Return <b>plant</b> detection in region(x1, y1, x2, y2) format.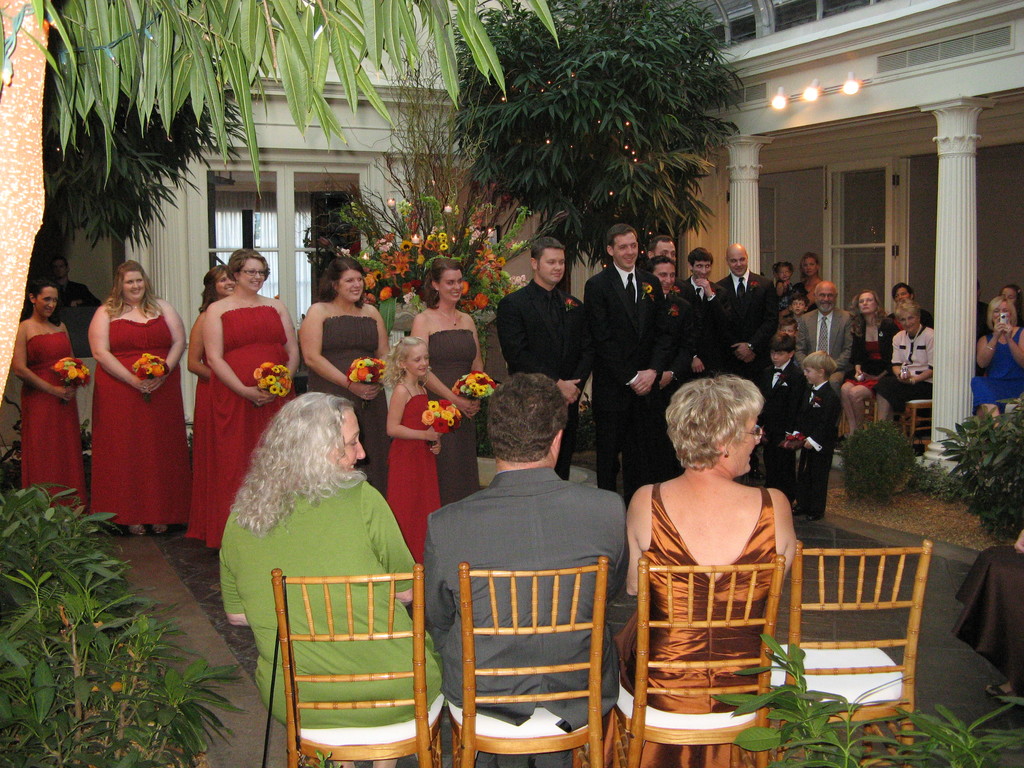
region(419, 0, 764, 314).
